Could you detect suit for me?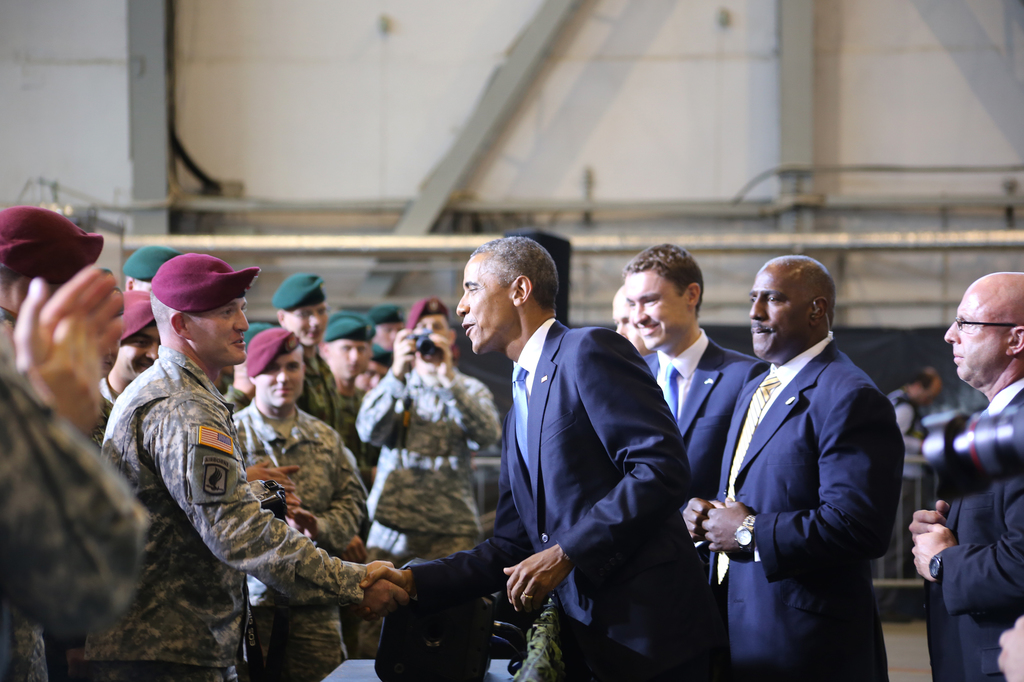
Detection result: (911, 390, 1023, 681).
